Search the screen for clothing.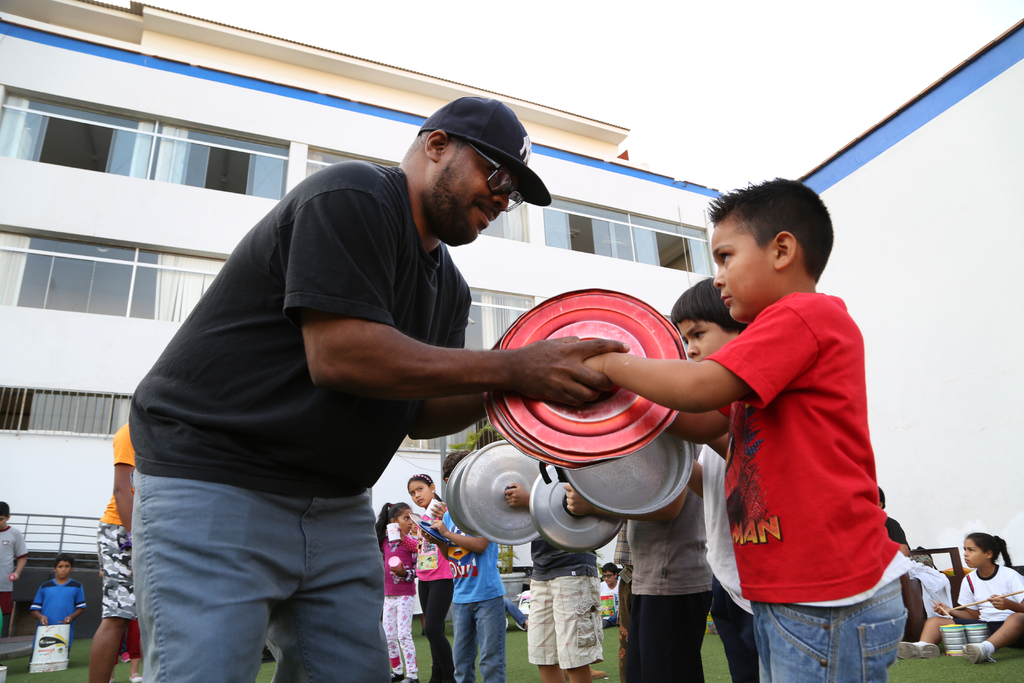
Found at [left=524, top=569, right=606, bottom=670].
